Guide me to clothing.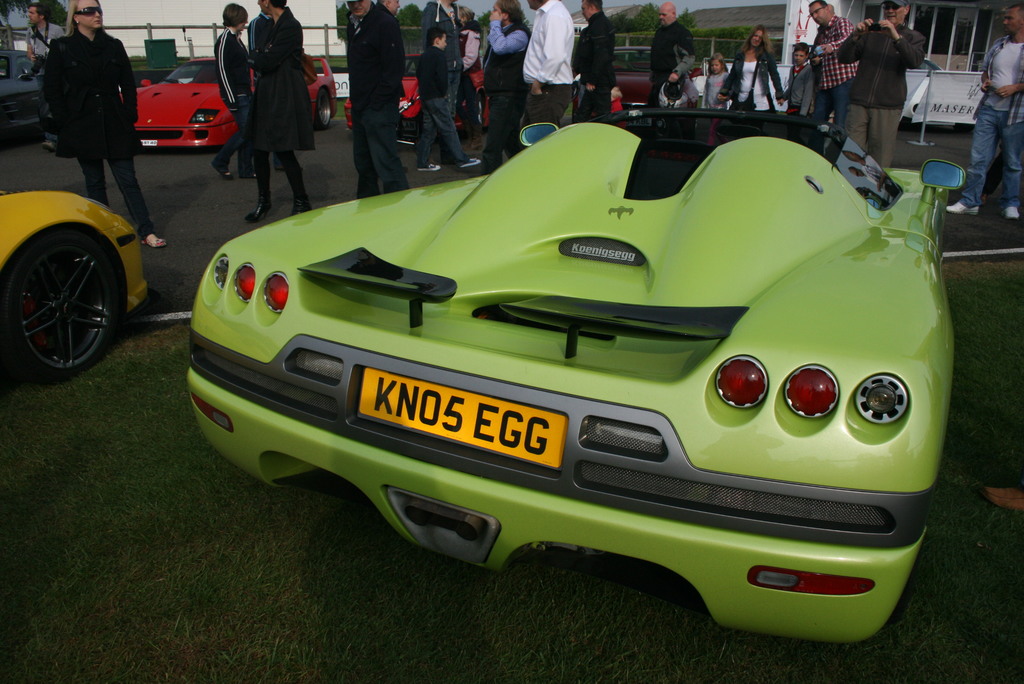
Guidance: (412, 46, 471, 175).
